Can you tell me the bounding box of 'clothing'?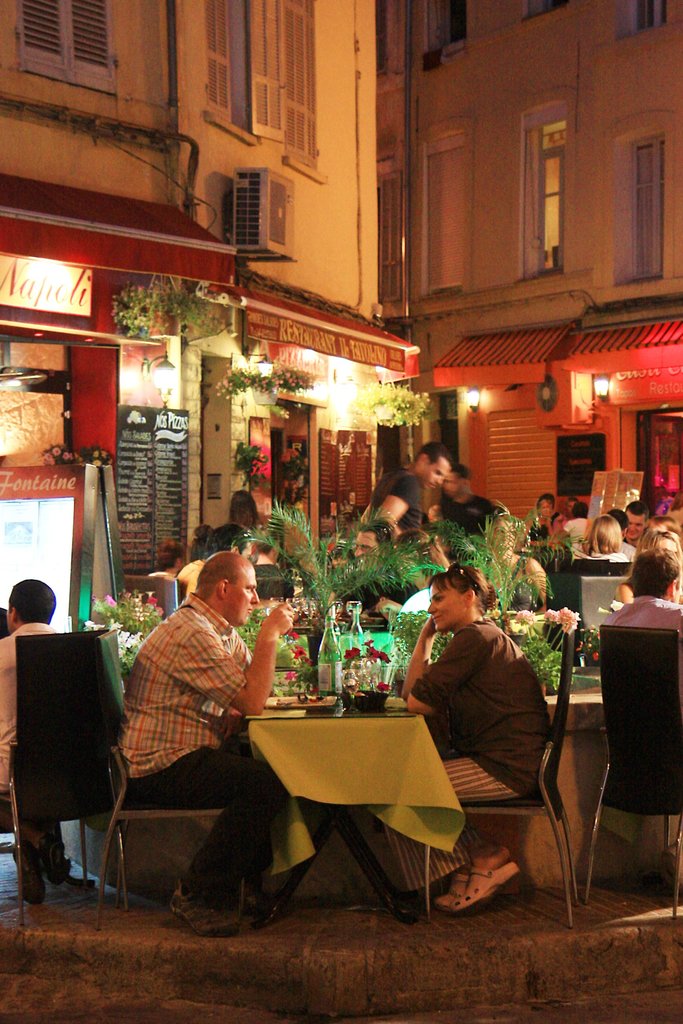
detection(600, 594, 682, 700).
